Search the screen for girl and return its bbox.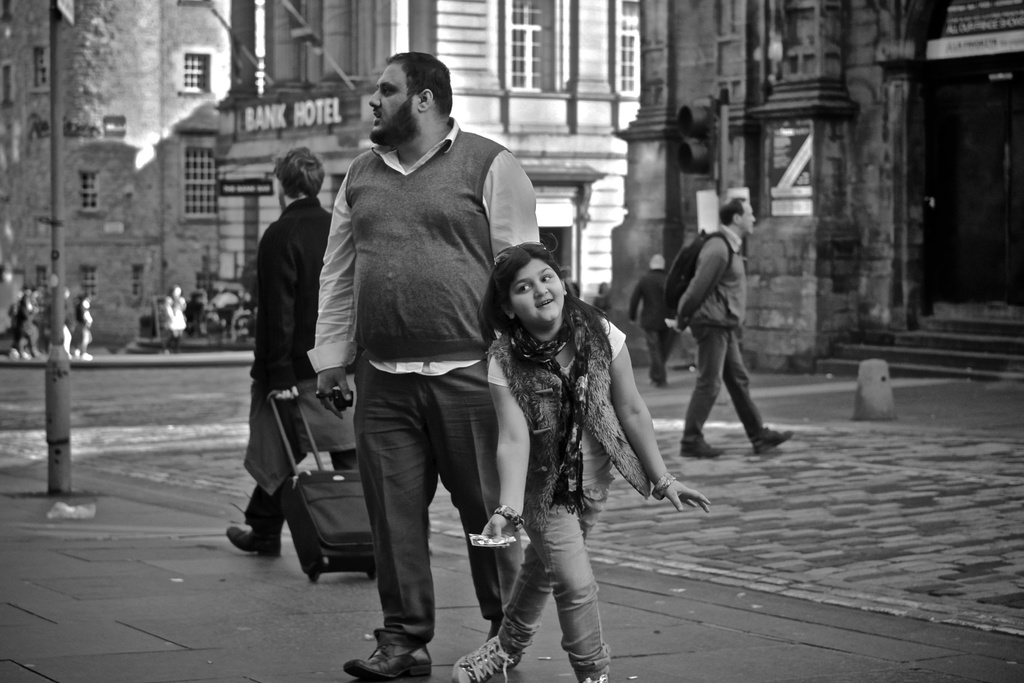
Found: crop(456, 242, 712, 677).
